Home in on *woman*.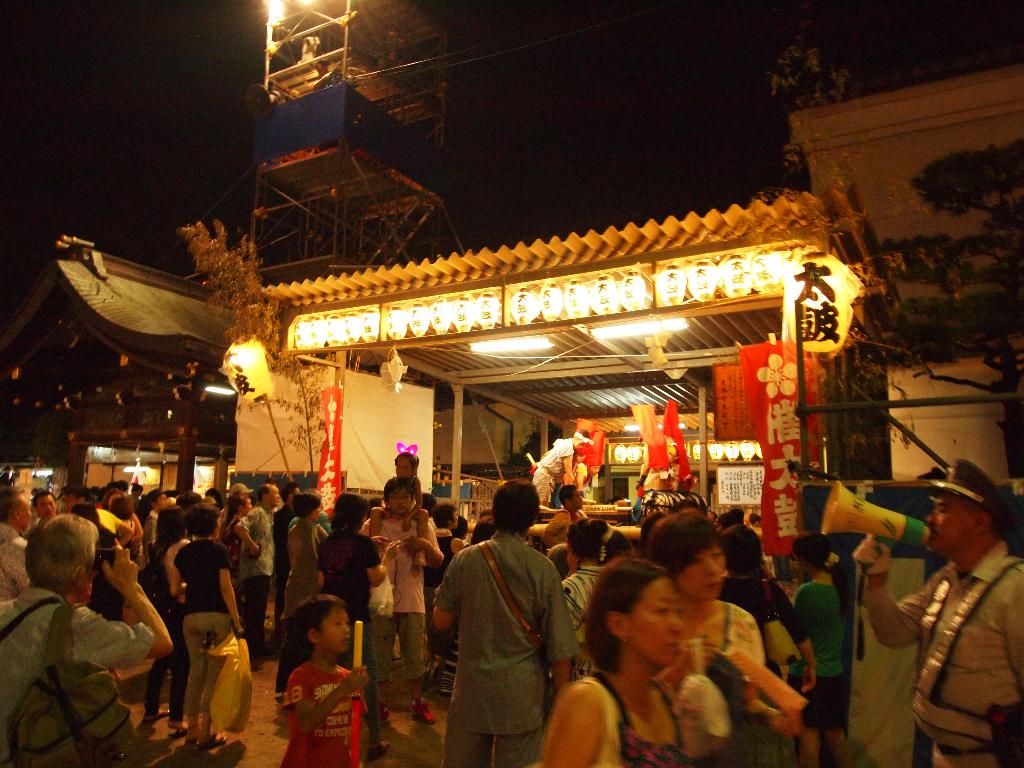
Homed in at left=86, top=494, right=136, bottom=618.
